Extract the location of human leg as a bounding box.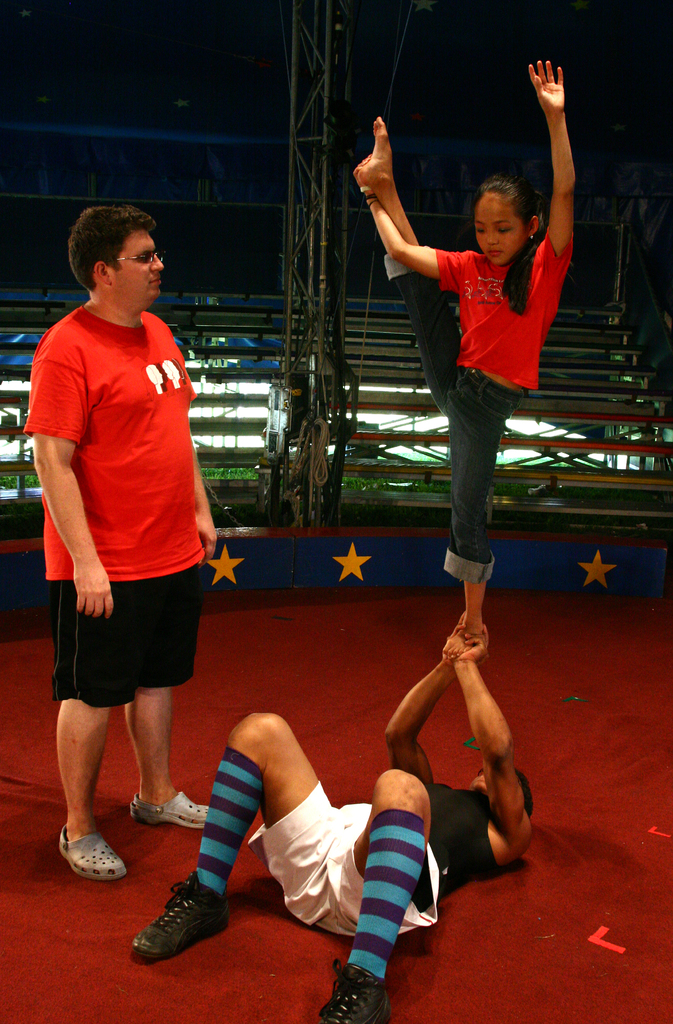
(44,703,119,870).
